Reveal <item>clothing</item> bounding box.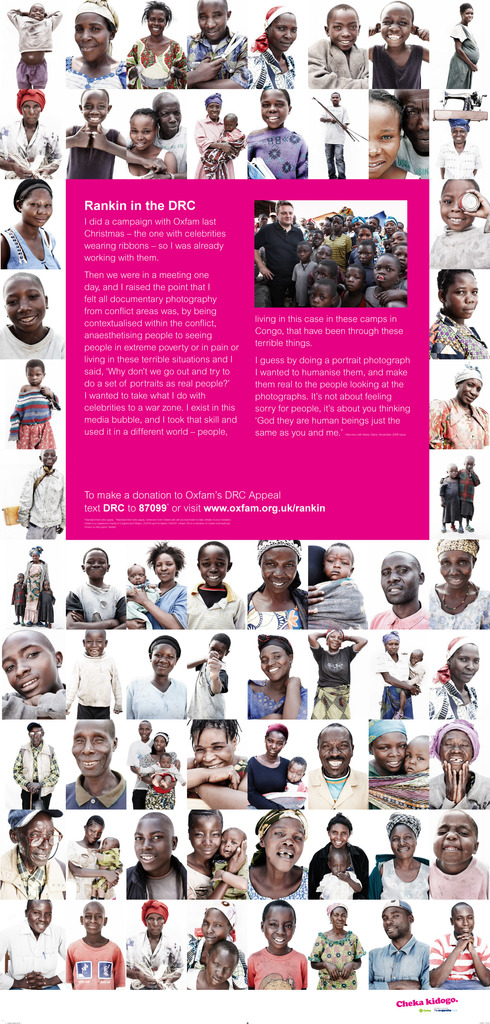
Revealed: region(155, 127, 190, 180).
